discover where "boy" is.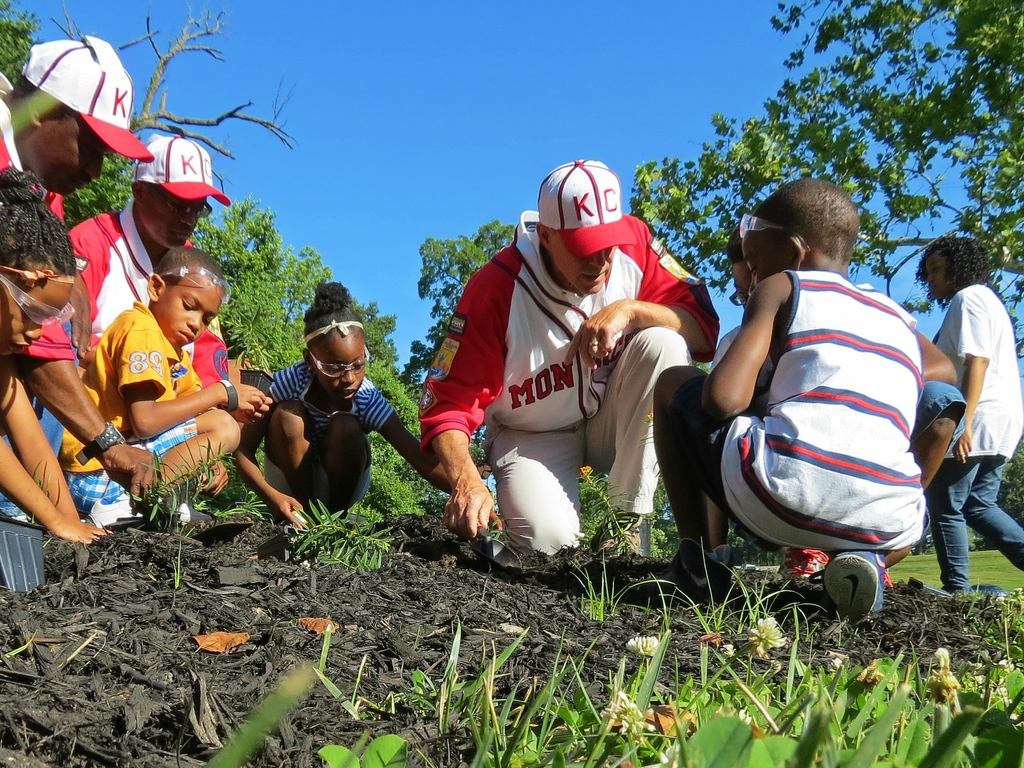
Discovered at (left=48, top=246, right=276, bottom=537).
